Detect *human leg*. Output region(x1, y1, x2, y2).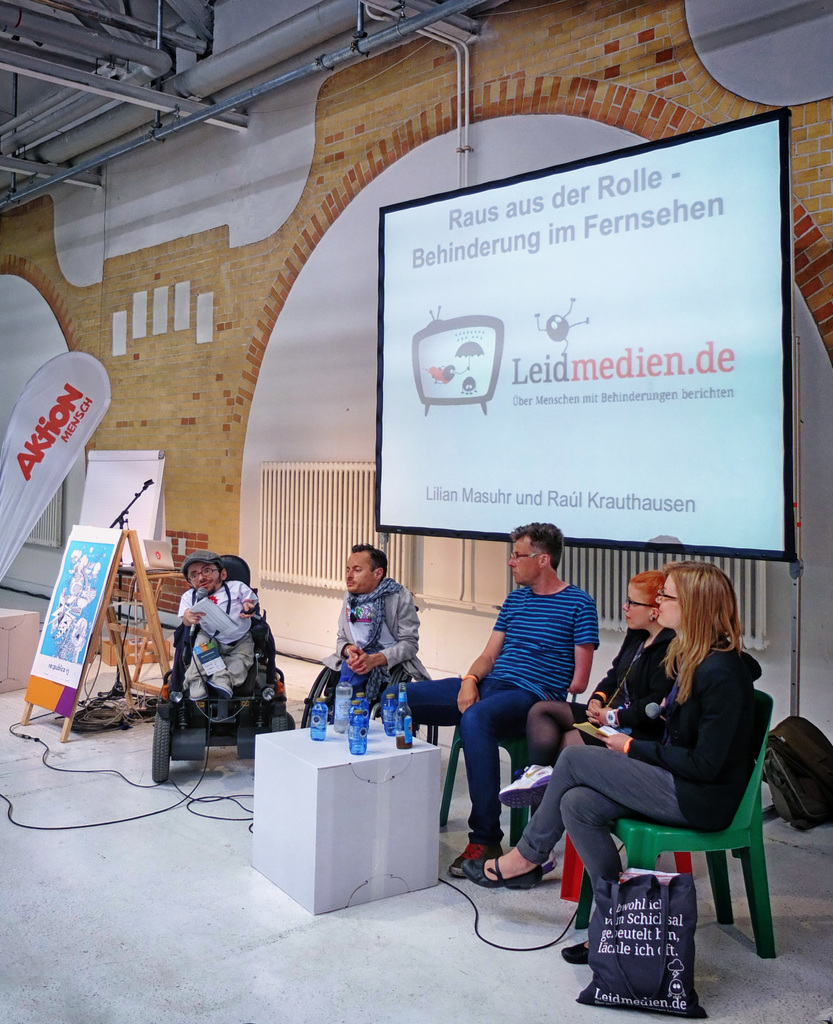
region(559, 780, 624, 890).
